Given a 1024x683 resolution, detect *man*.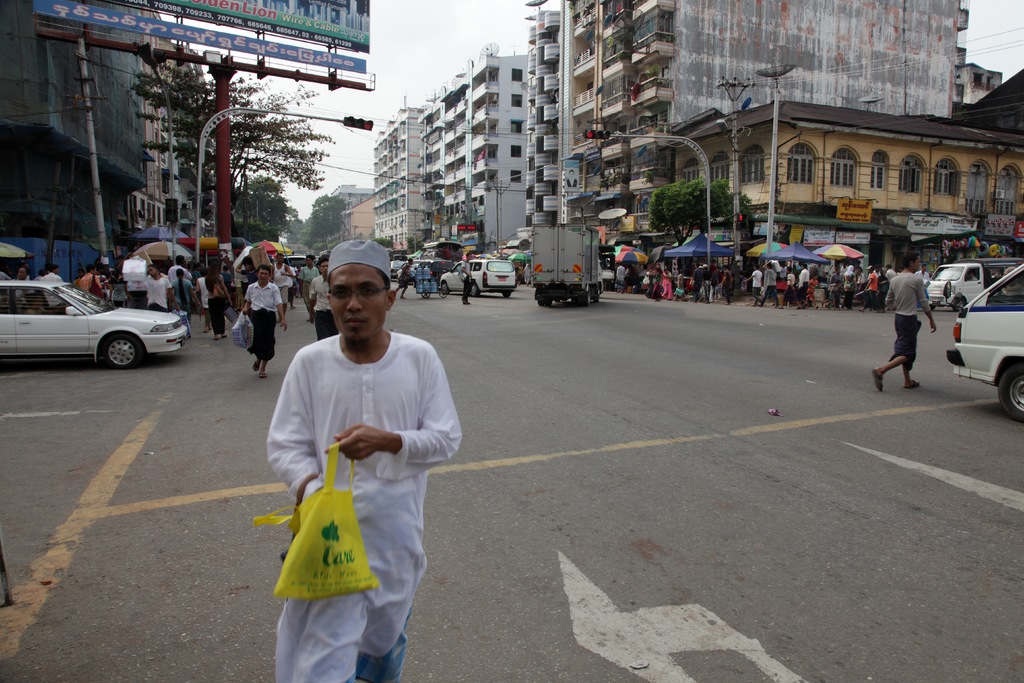
x1=298, y1=256, x2=320, y2=322.
